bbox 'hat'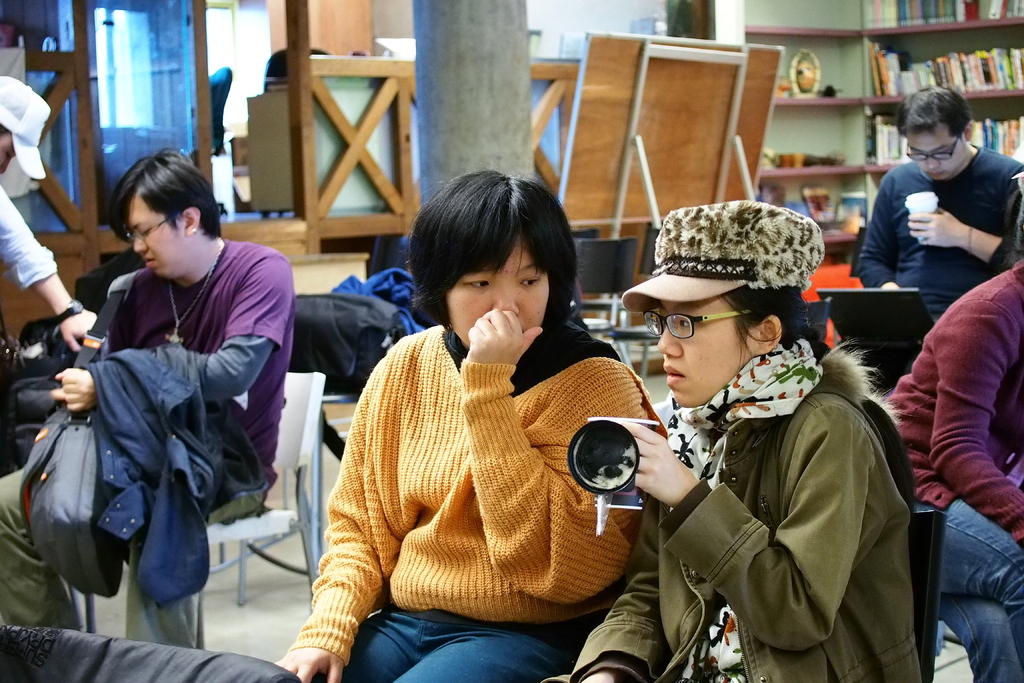
BBox(620, 198, 828, 320)
